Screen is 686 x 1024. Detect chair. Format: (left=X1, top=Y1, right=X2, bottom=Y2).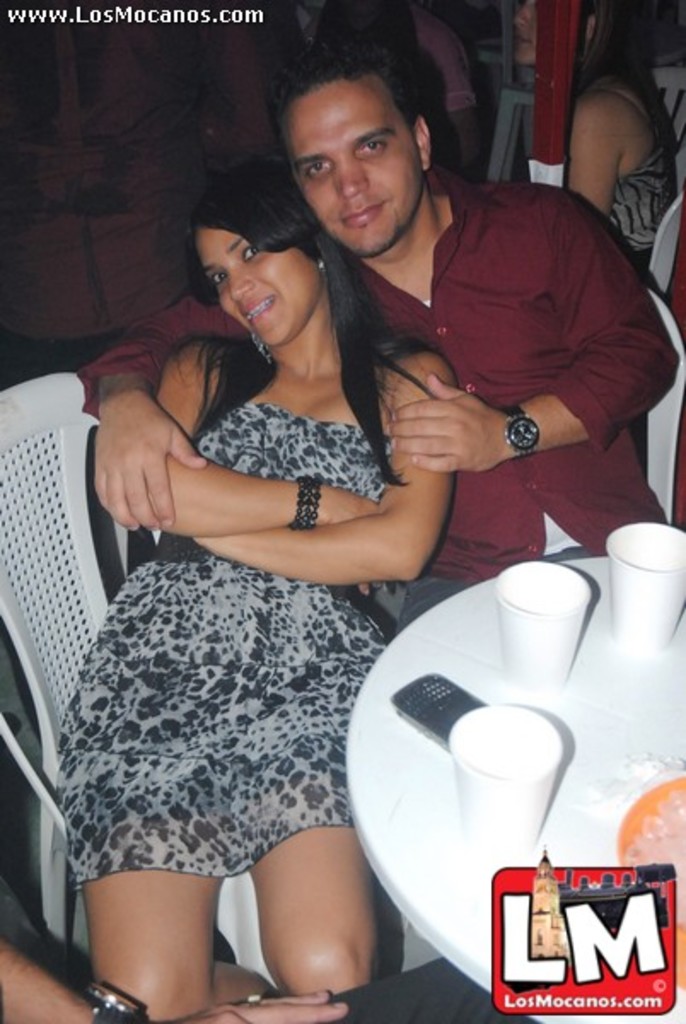
(left=464, top=0, right=601, bottom=193).
